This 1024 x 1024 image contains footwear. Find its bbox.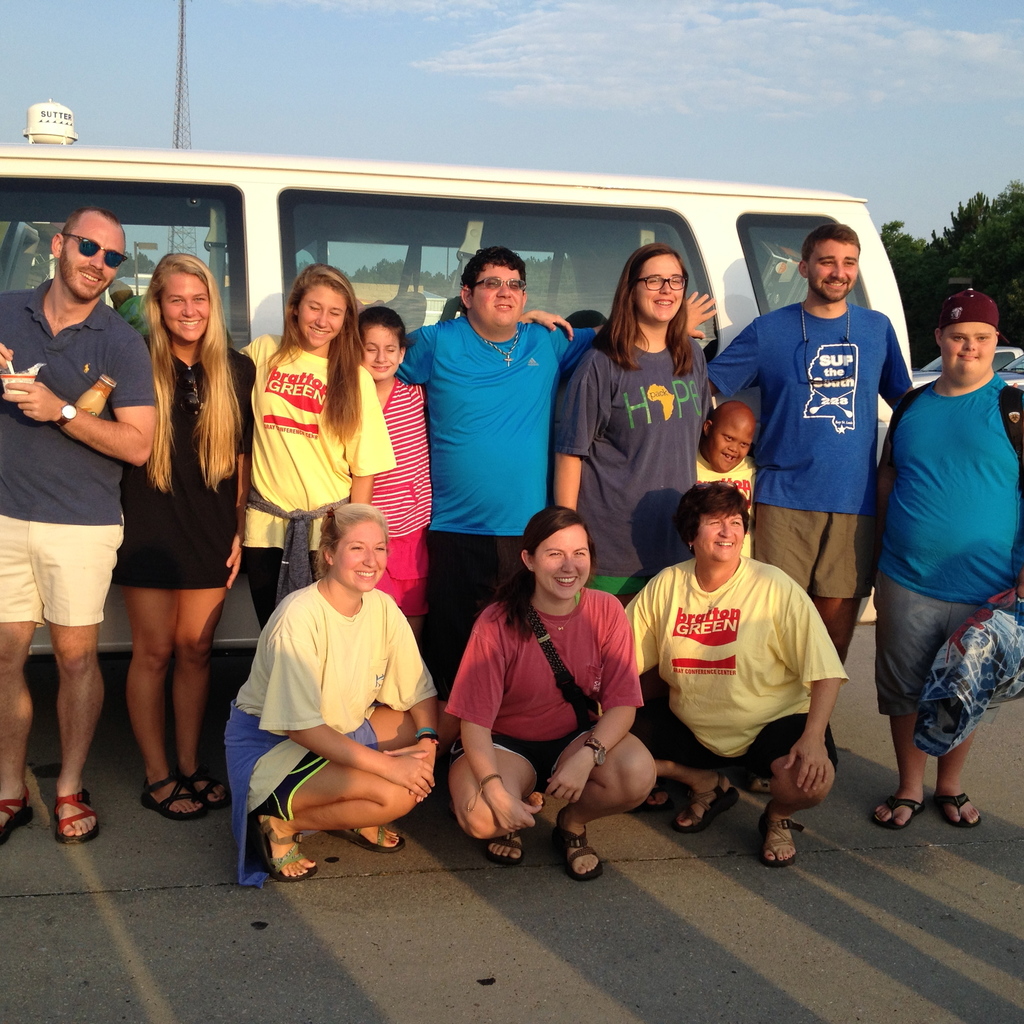
340/826/406/854.
